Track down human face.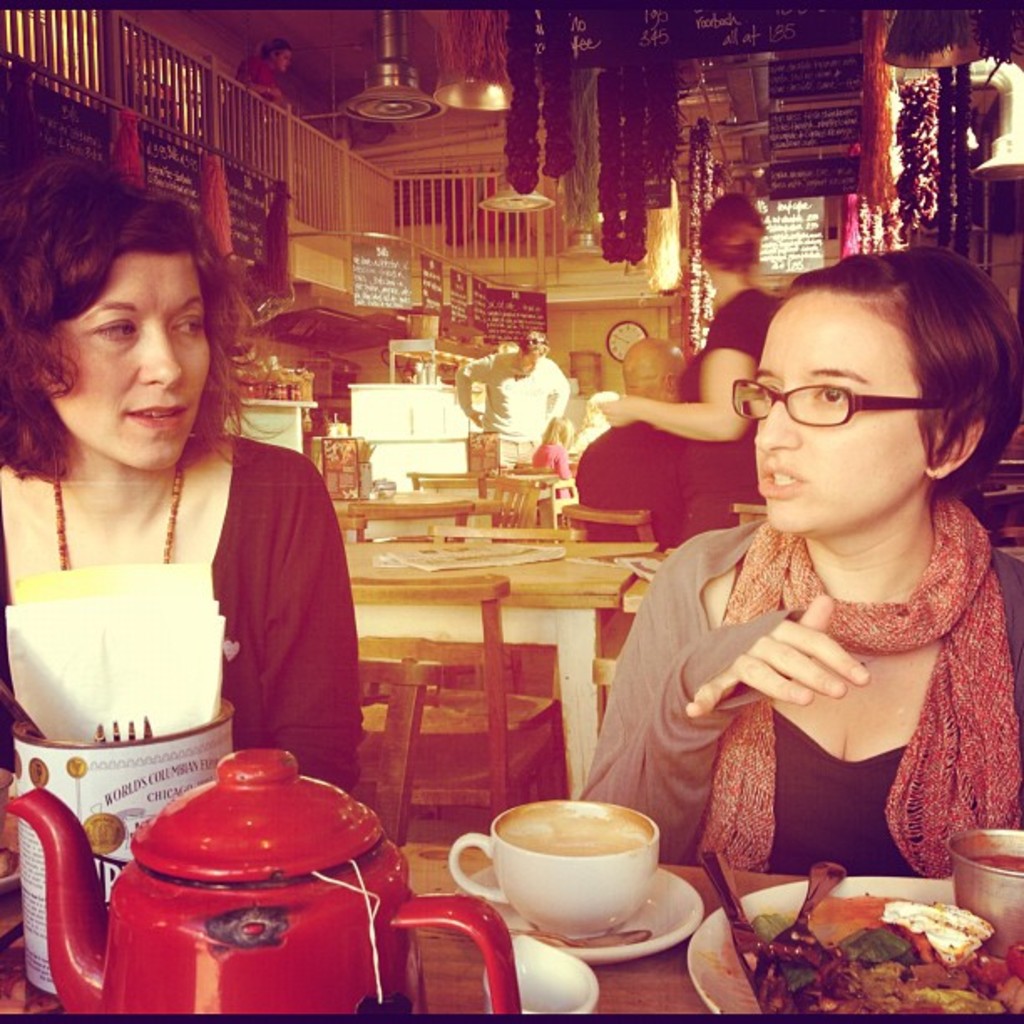
Tracked to detection(755, 316, 927, 534).
